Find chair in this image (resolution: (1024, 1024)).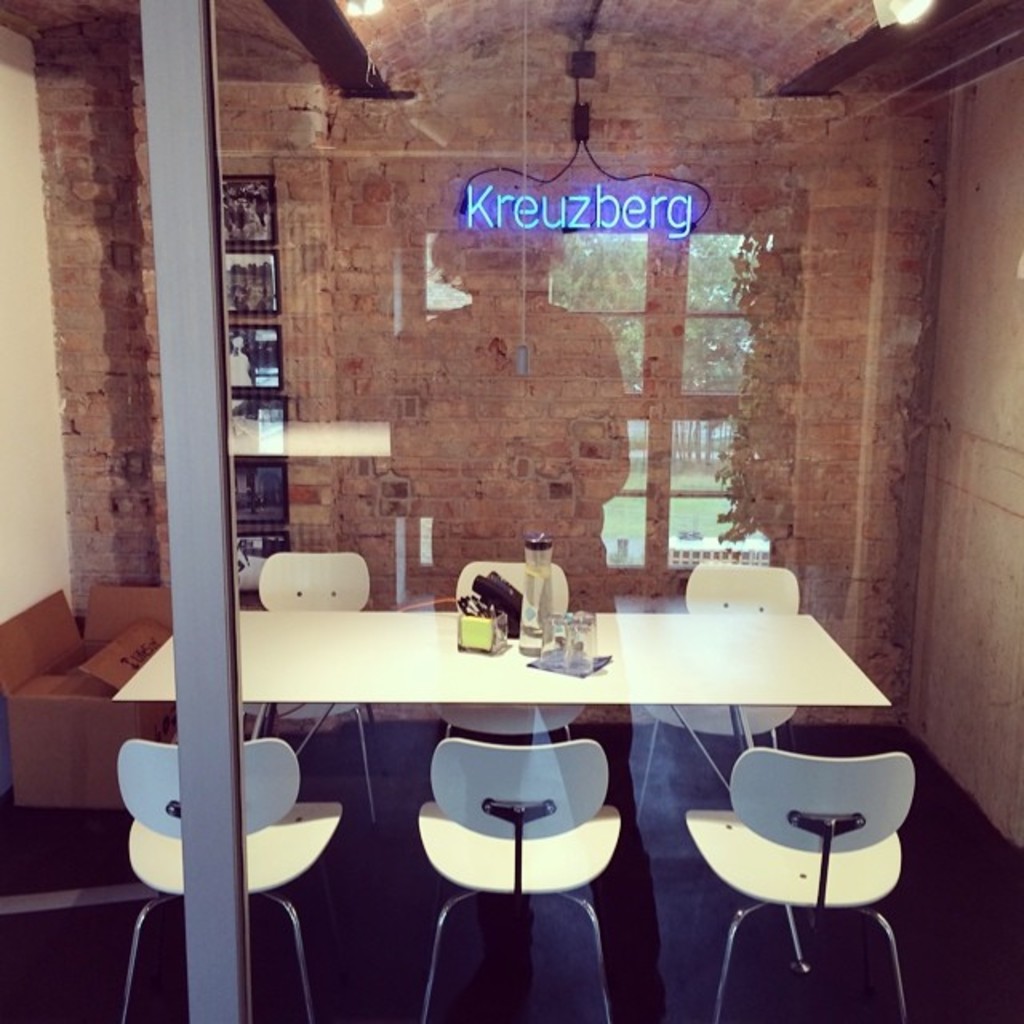
locate(630, 557, 811, 816).
